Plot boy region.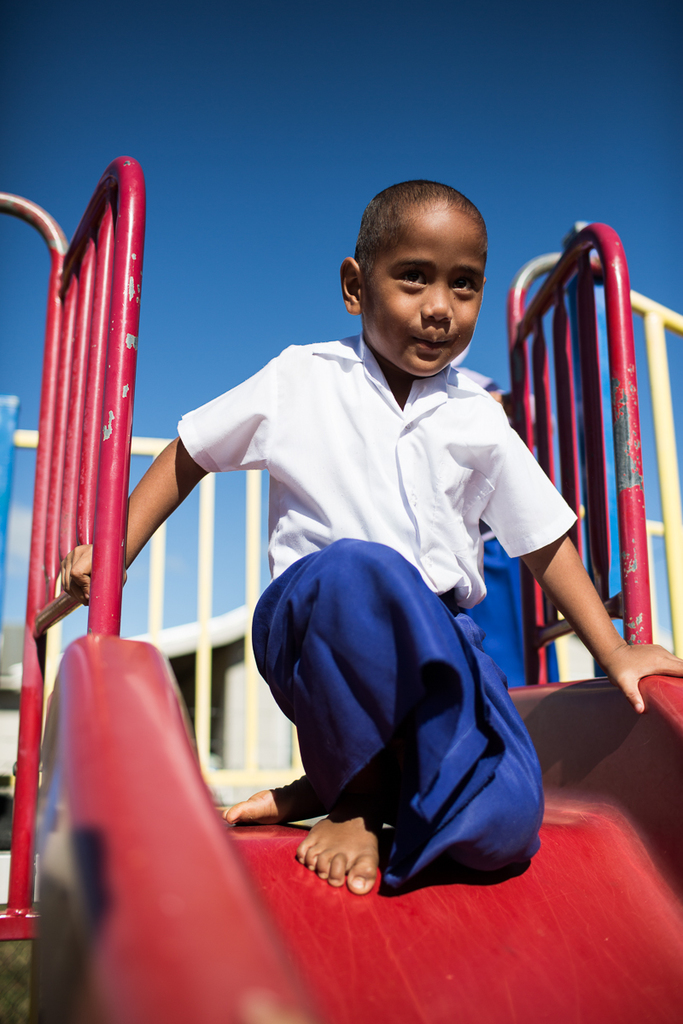
Plotted at region(58, 180, 682, 901).
